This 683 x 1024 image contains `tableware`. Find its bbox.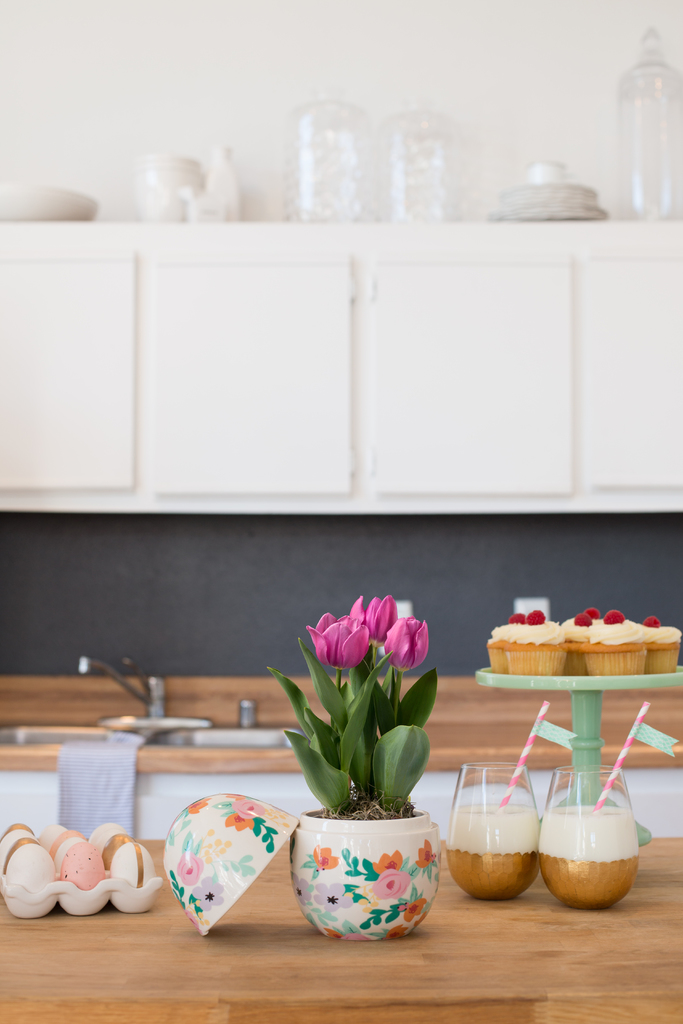
(left=584, top=699, right=651, bottom=809).
